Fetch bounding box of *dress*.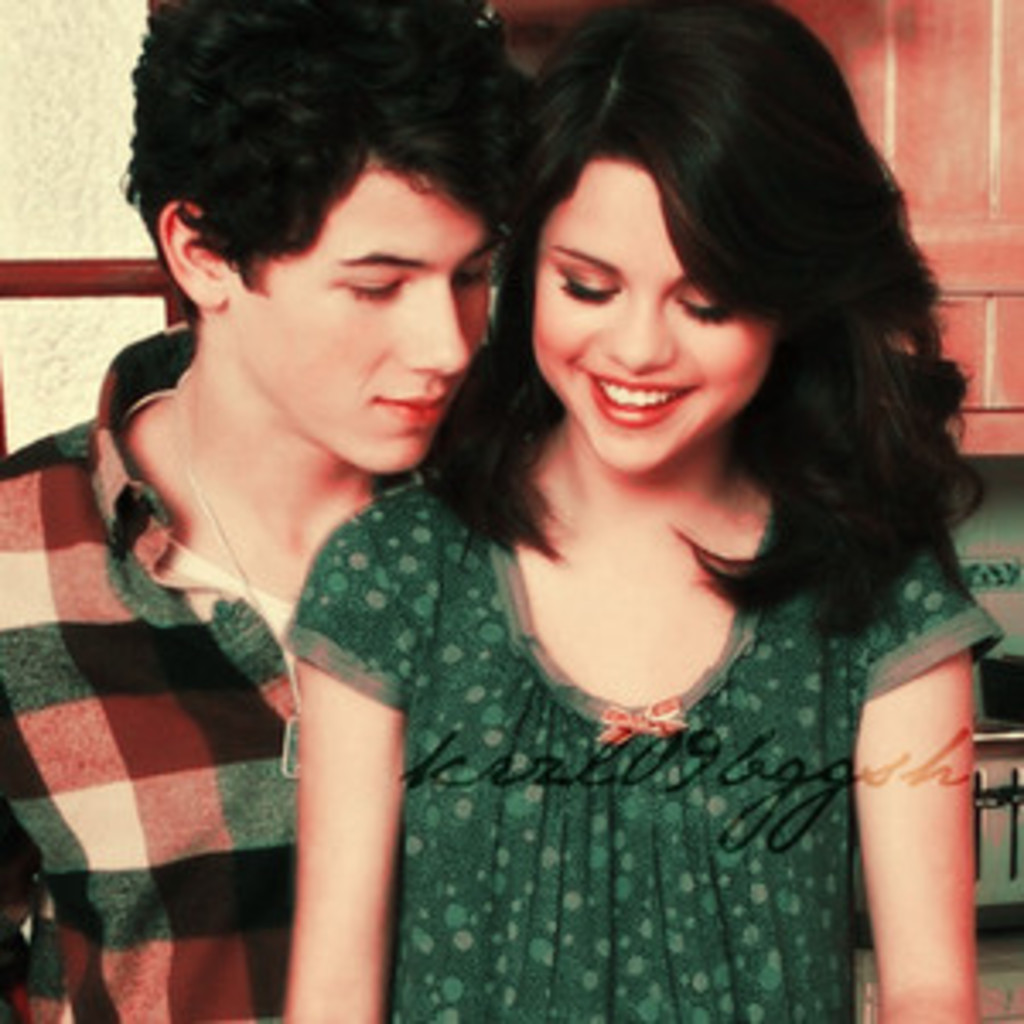
Bbox: bbox(276, 461, 1004, 1021).
